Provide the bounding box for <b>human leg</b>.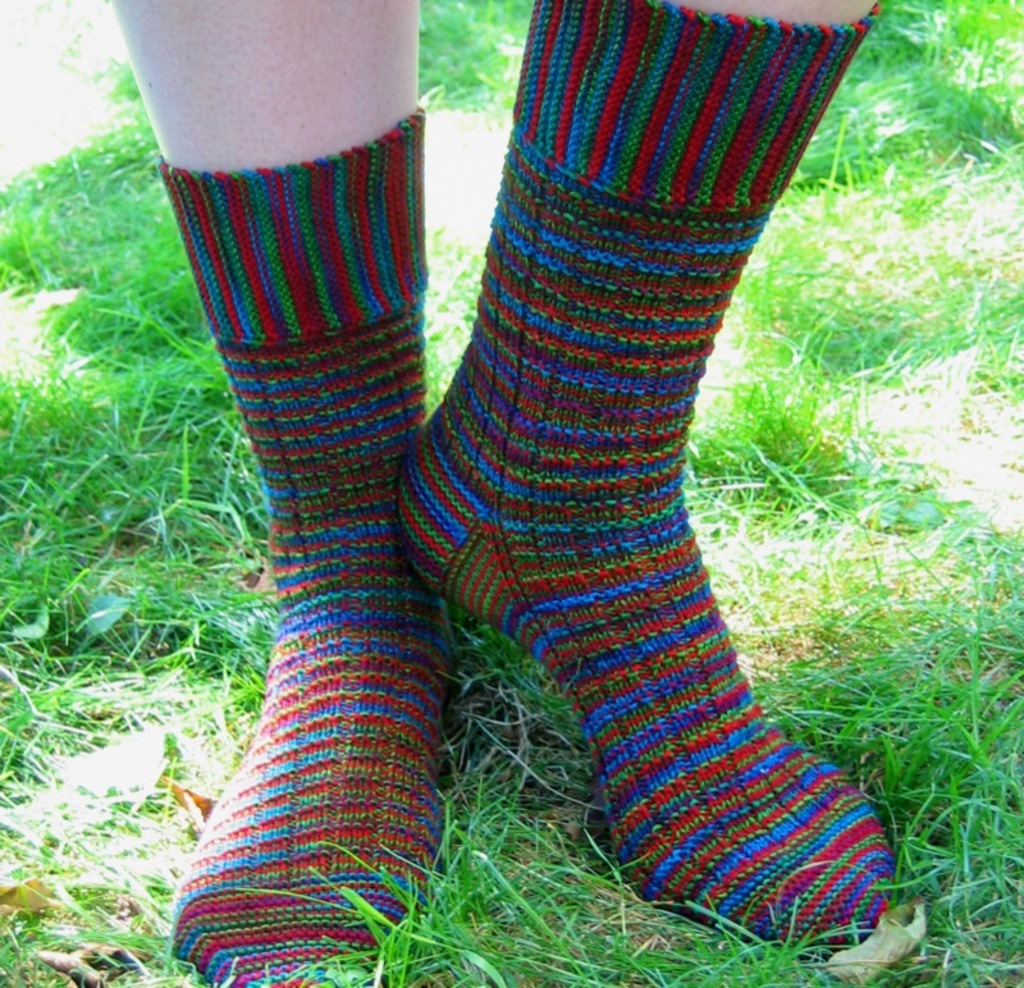
rect(108, 3, 892, 984).
